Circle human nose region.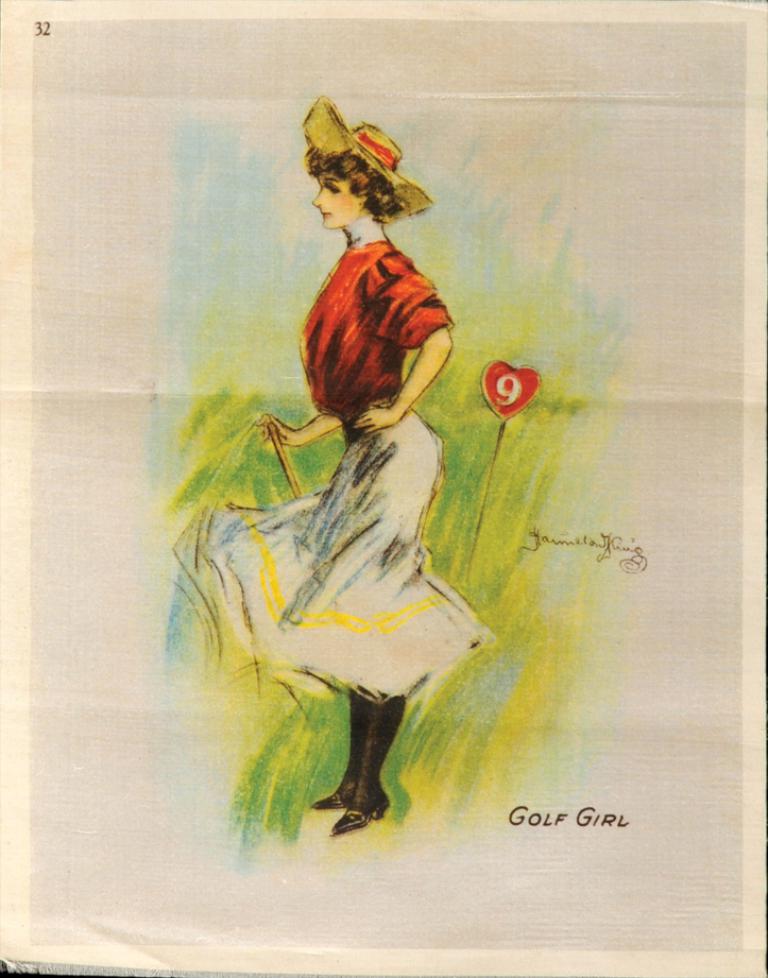
Region: 307/184/324/208.
